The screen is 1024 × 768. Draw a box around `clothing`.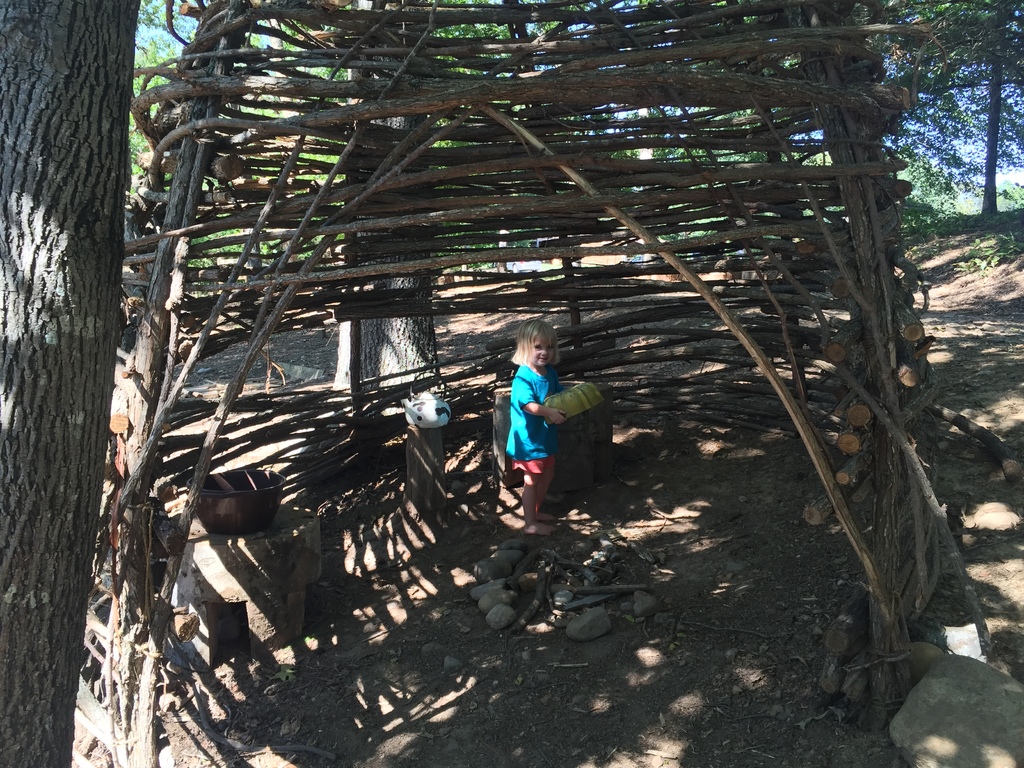
crop(503, 364, 563, 474).
